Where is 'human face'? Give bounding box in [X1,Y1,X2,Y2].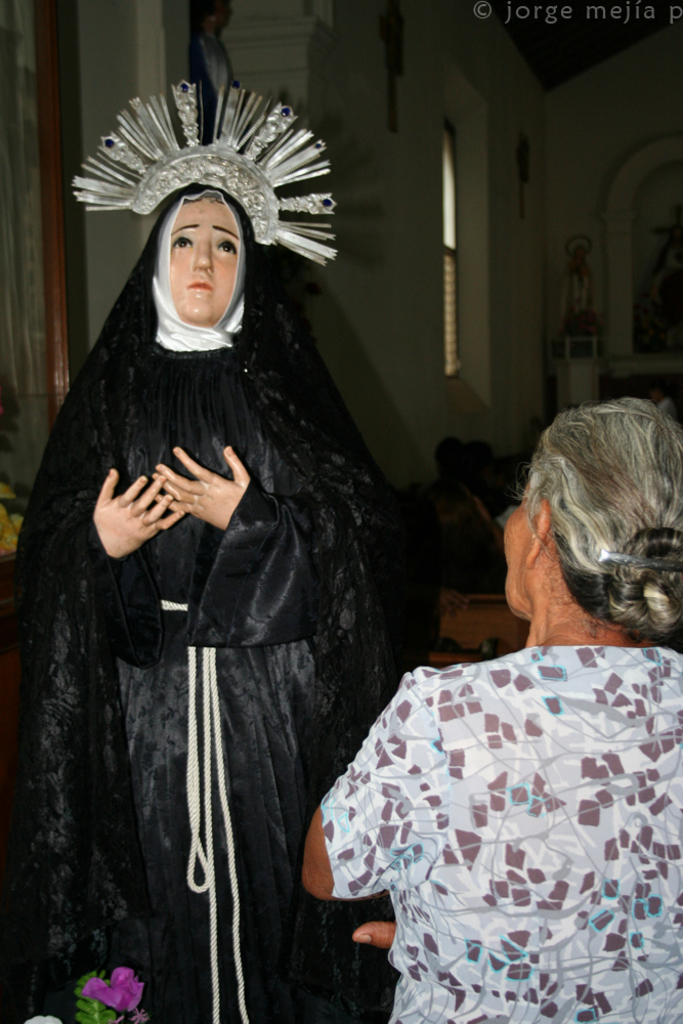
[167,206,241,323].
